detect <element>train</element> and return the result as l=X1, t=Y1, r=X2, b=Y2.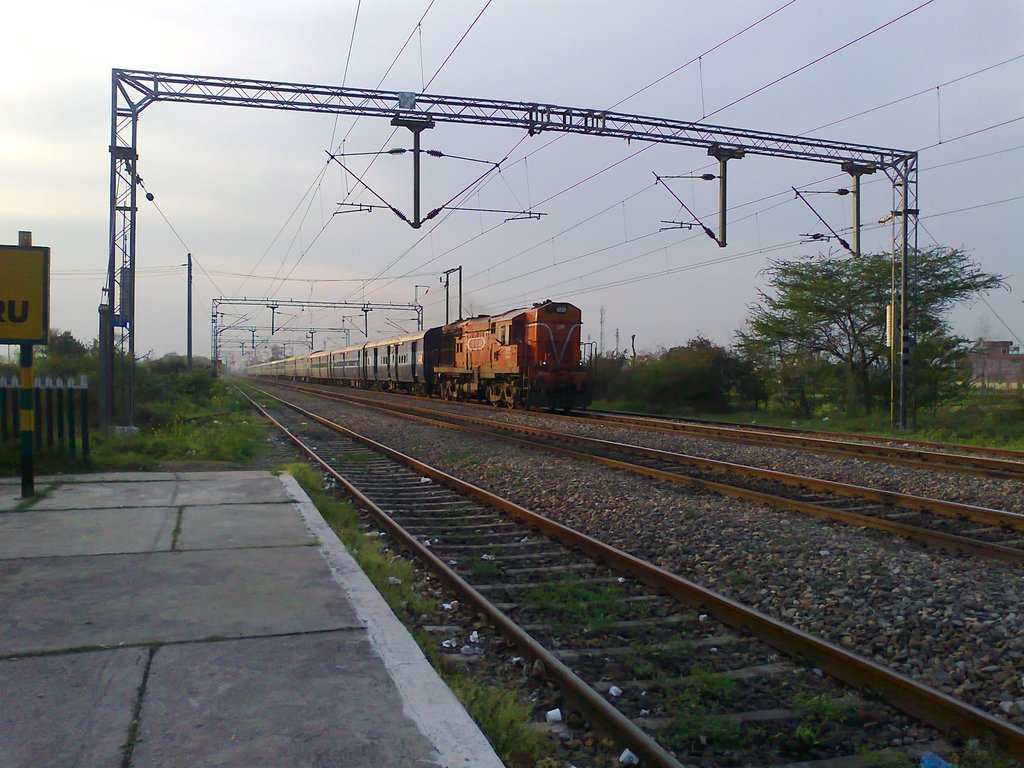
l=246, t=303, r=599, b=410.
